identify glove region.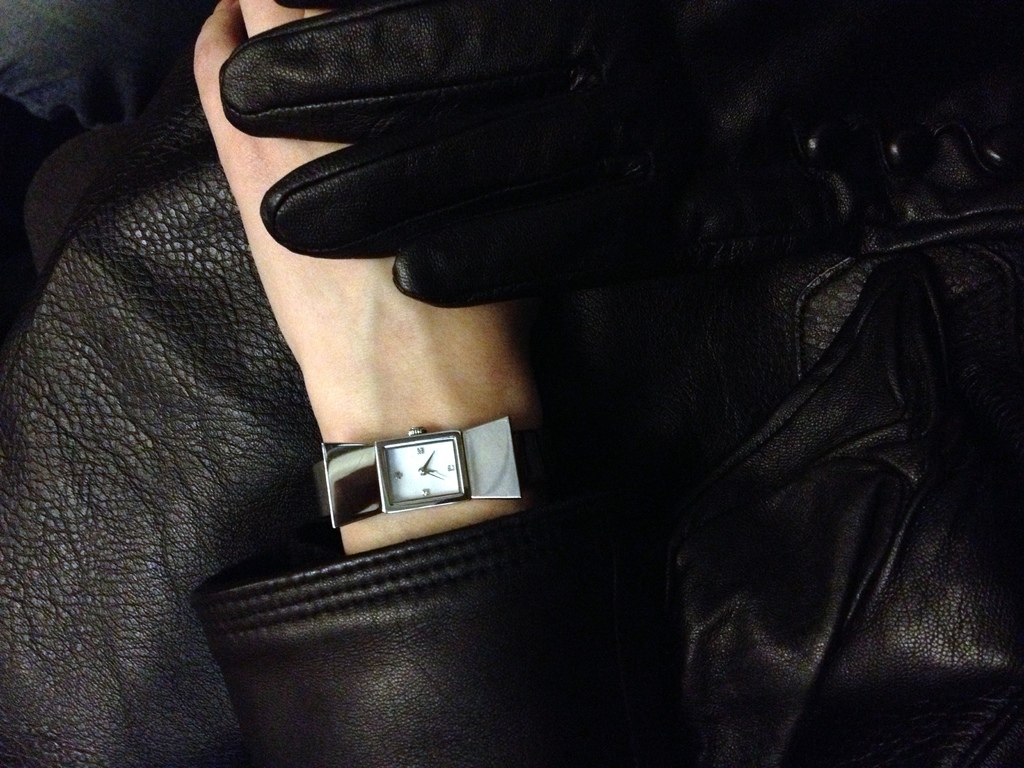
Region: region(224, 0, 1023, 310).
